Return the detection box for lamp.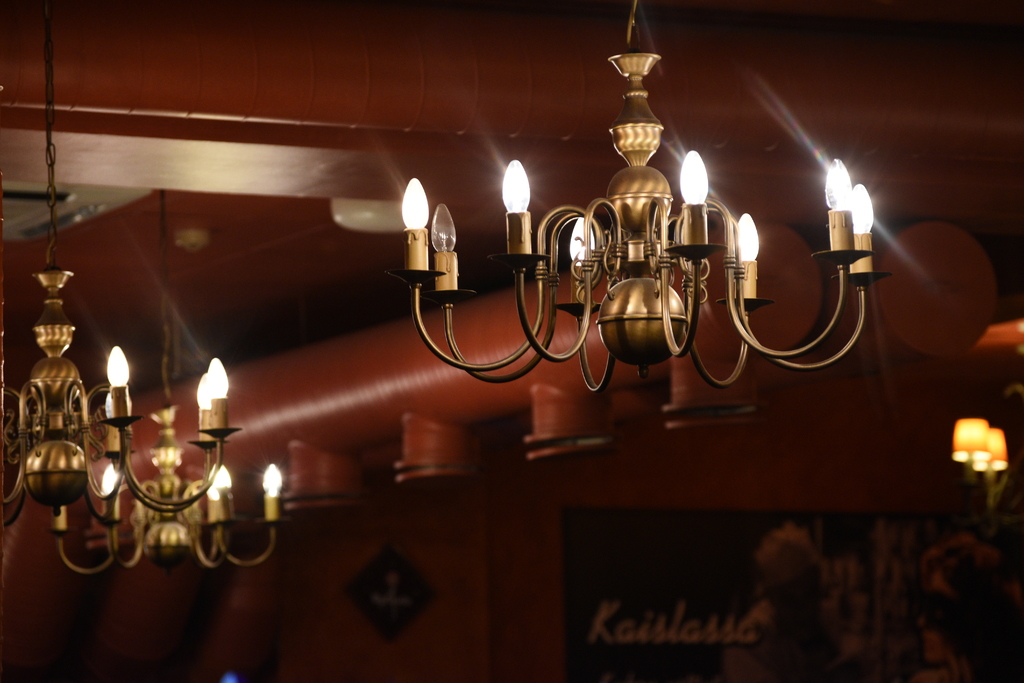
rect(390, 0, 877, 390).
